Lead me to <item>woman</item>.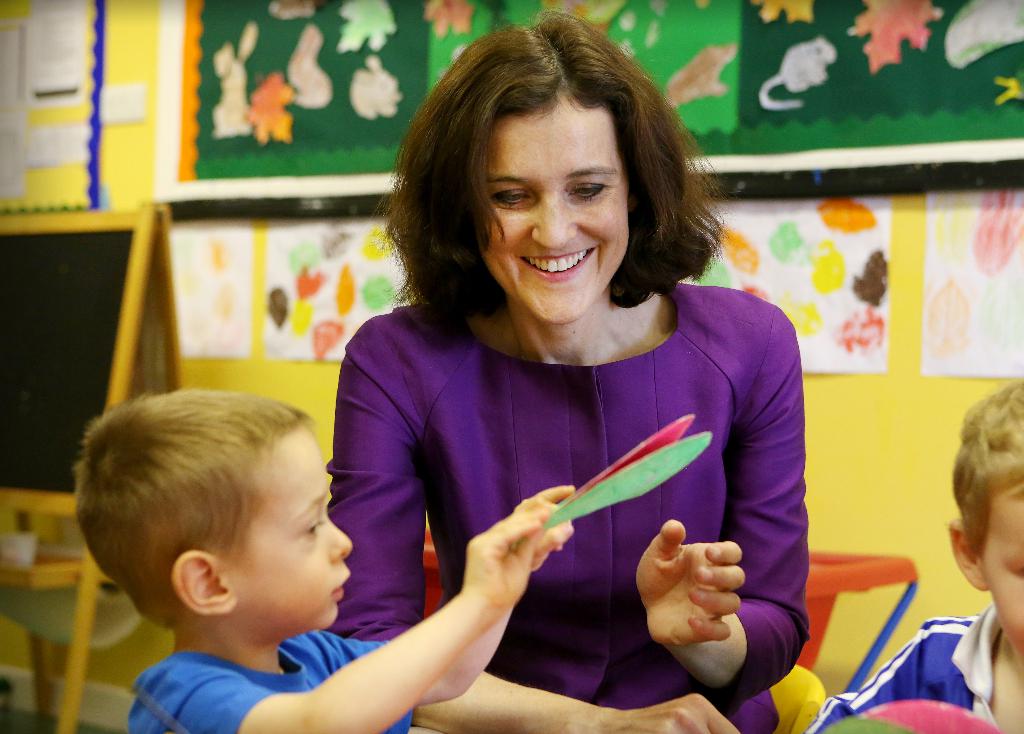
Lead to [284,52,838,733].
